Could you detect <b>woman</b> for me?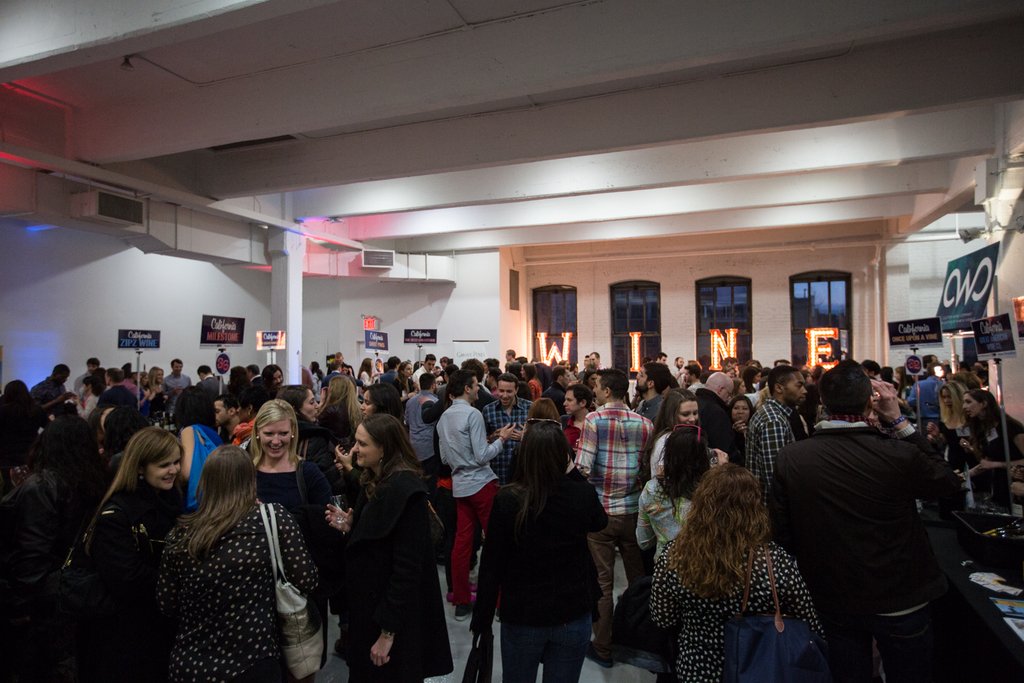
Detection result: [265, 361, 285, 391].
